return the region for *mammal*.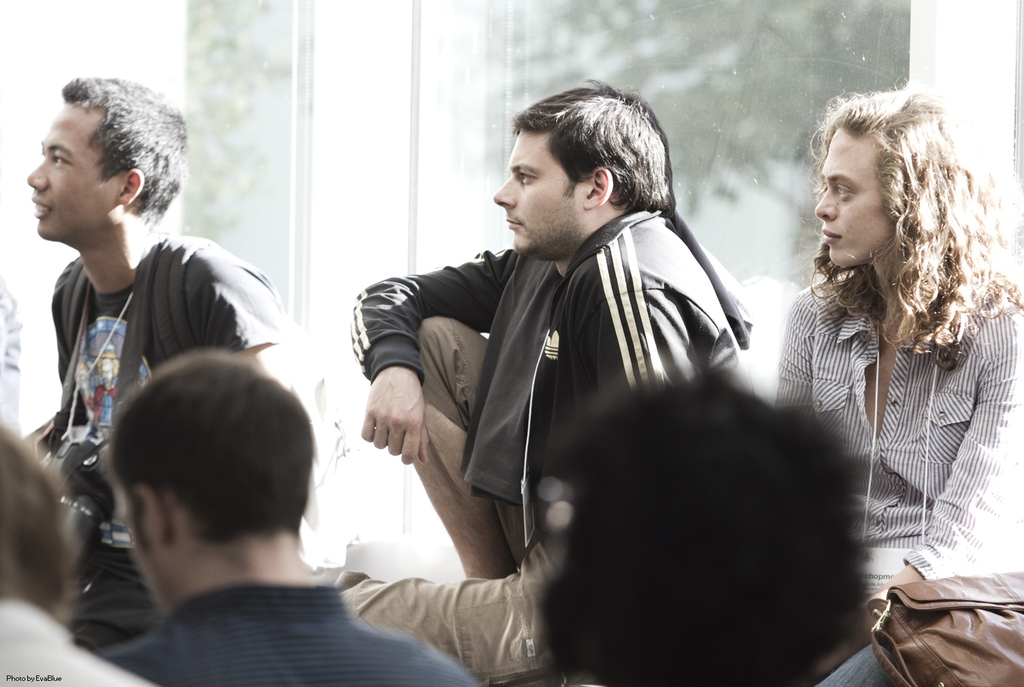
bbox(11, 70, 330, 655).
